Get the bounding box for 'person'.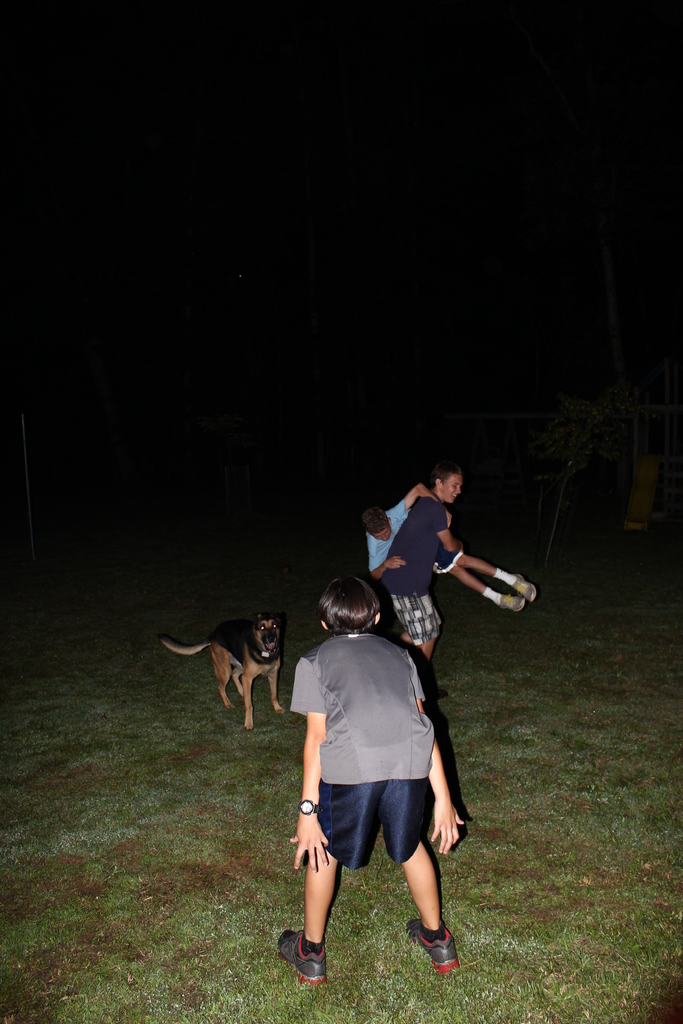
bbox=(361, 476, 535, 588).
